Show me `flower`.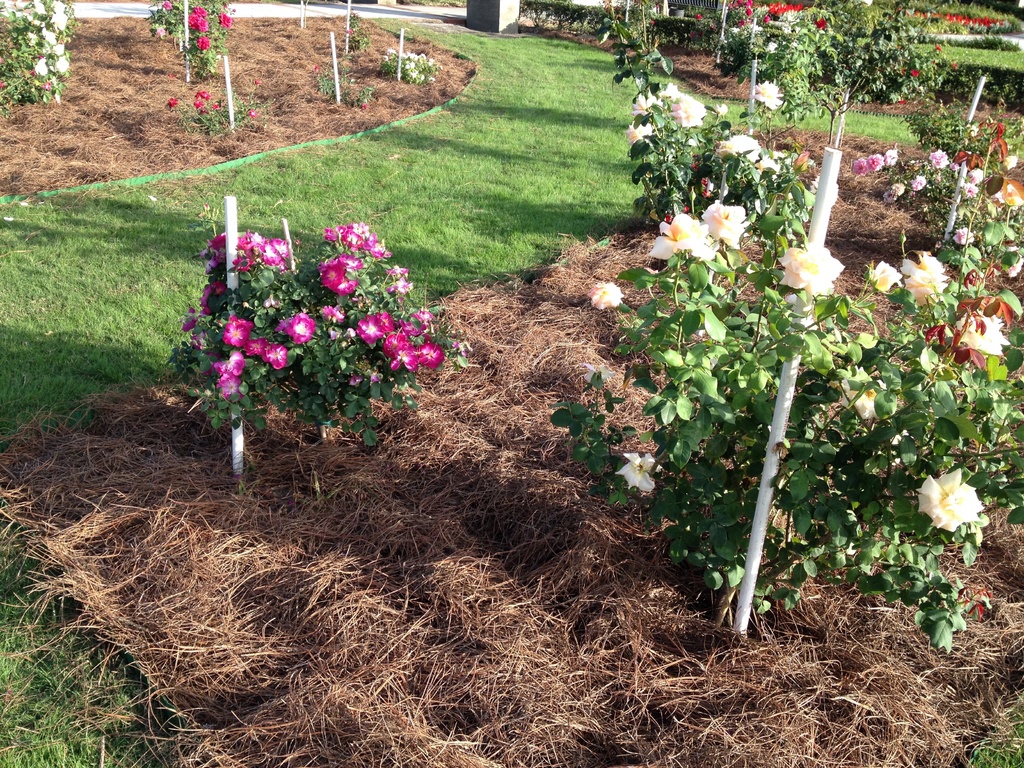
`flower` is here: 781/243/844/300.
